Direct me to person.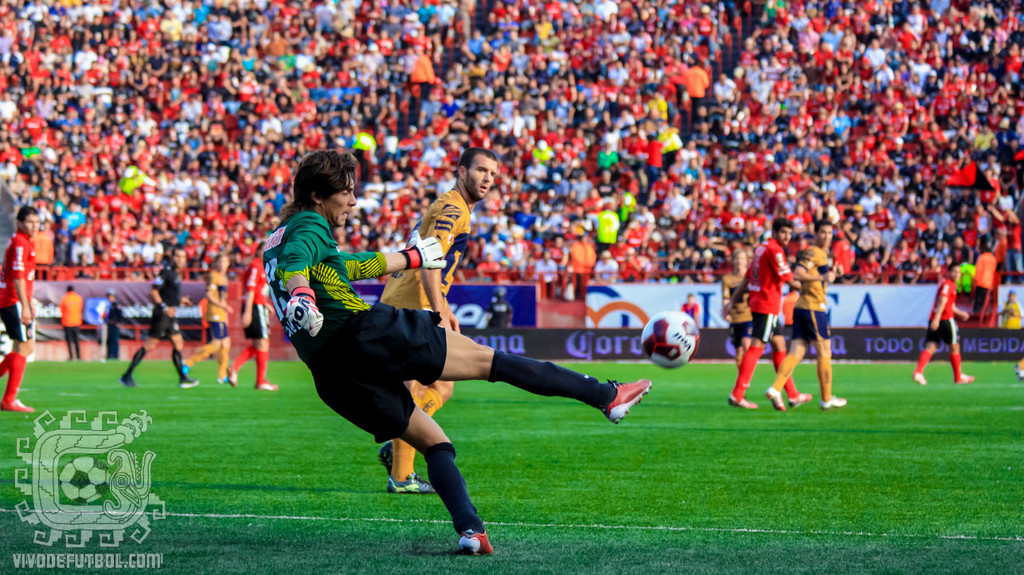
Direction: 764/225/849/410.
